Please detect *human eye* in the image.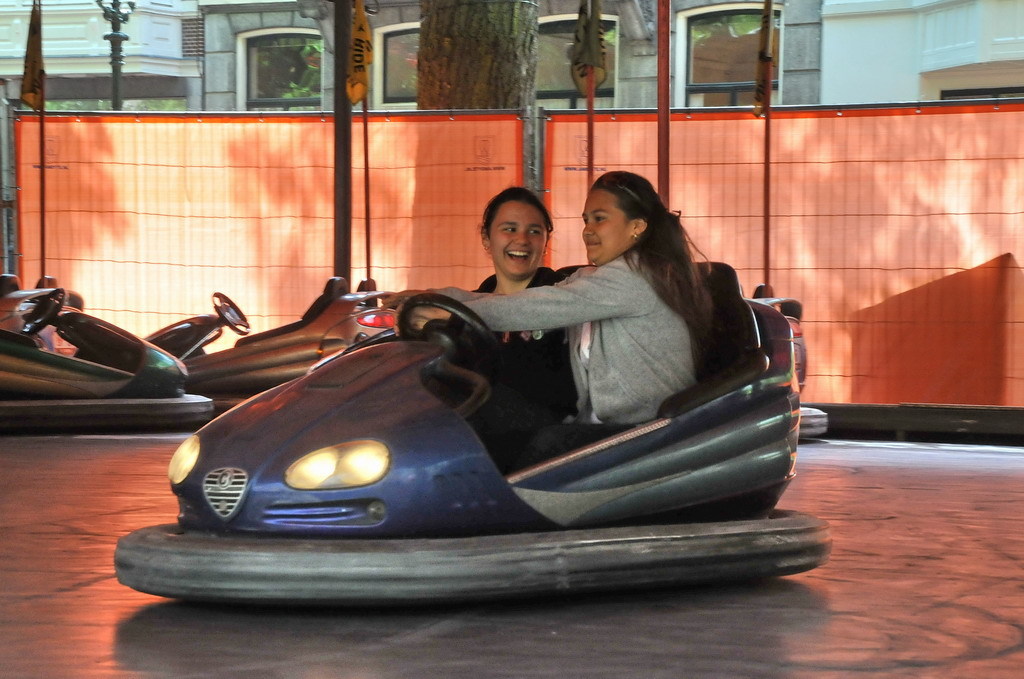
[left=589, top=214, right=607, bottom=221].
